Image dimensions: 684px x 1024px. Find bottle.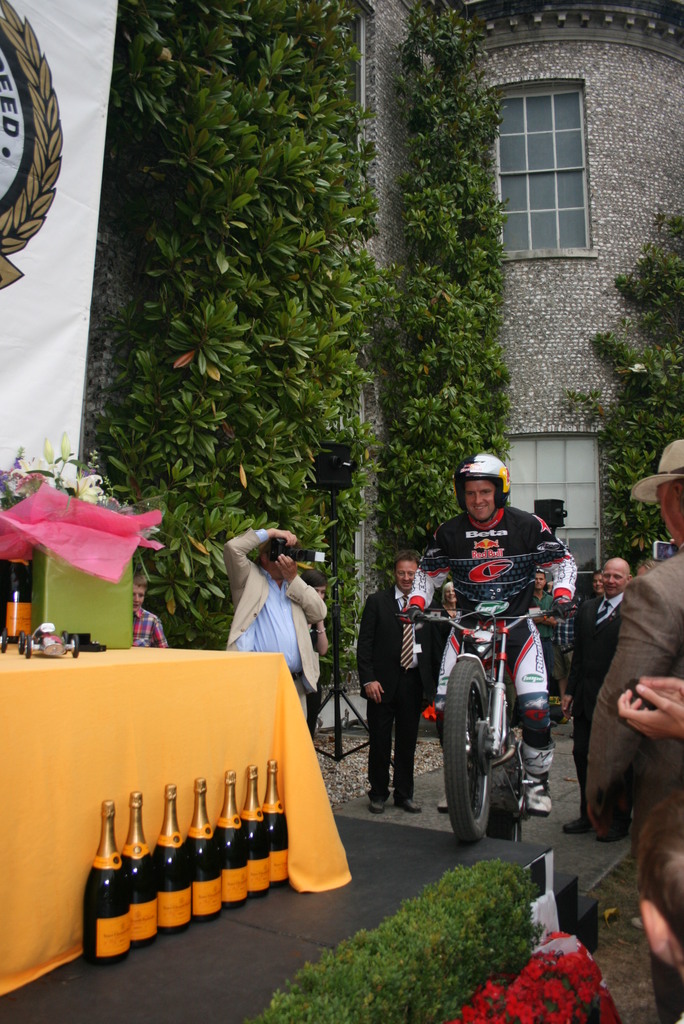
216, 769, 251, 902.
